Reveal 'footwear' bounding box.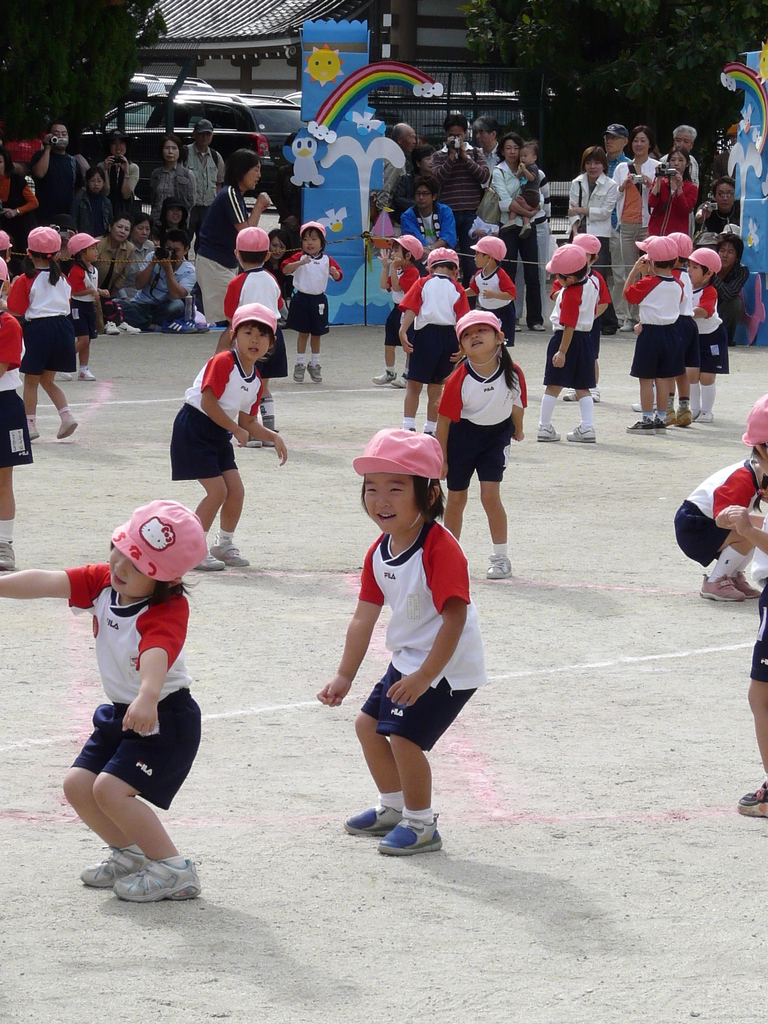
Revealed: 214, 534, 256, 567.
